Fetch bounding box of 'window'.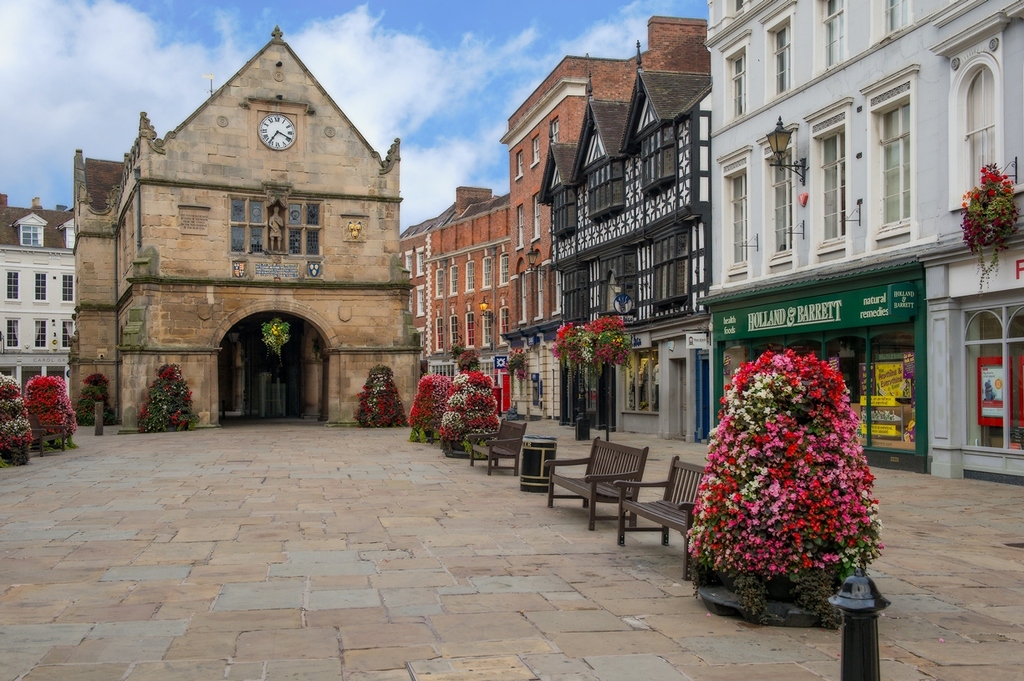
Bbox: (532, 134, 539, 170).
